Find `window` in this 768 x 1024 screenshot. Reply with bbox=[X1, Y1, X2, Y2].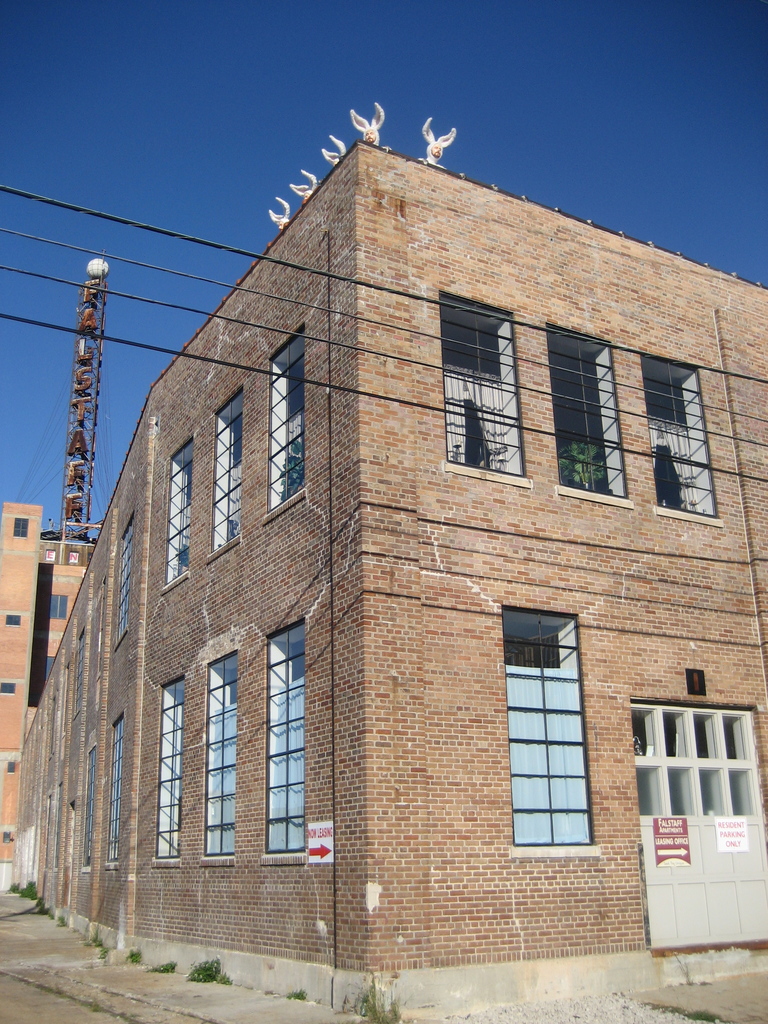
bbox=[160, 435, 191, 587].
